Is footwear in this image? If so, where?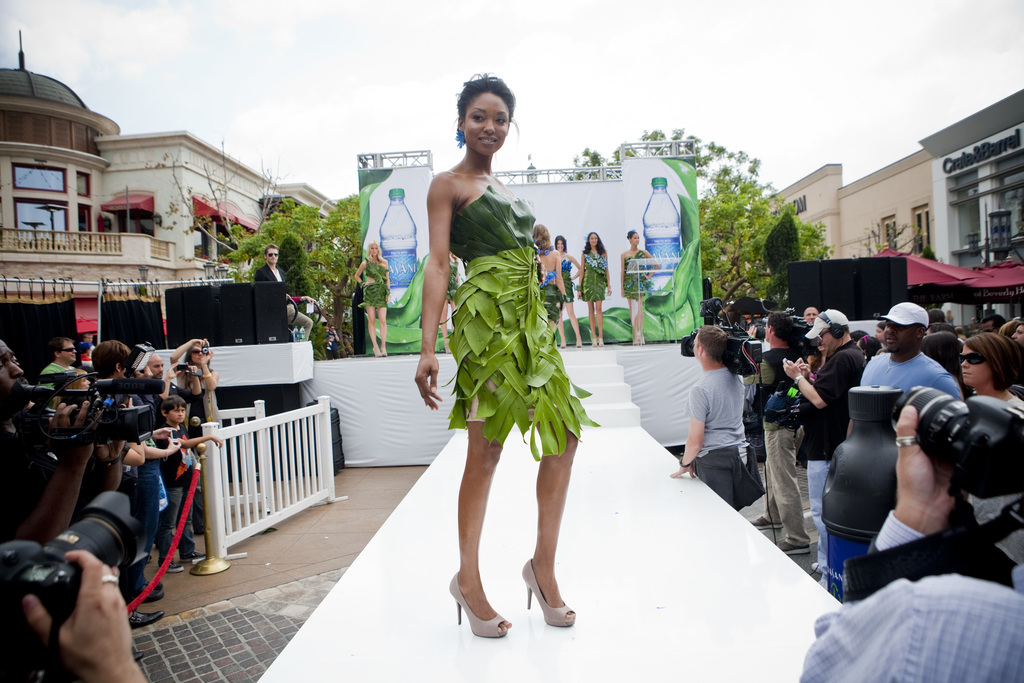
Yes, at left=774, top=543, right=810, bottom=555.
